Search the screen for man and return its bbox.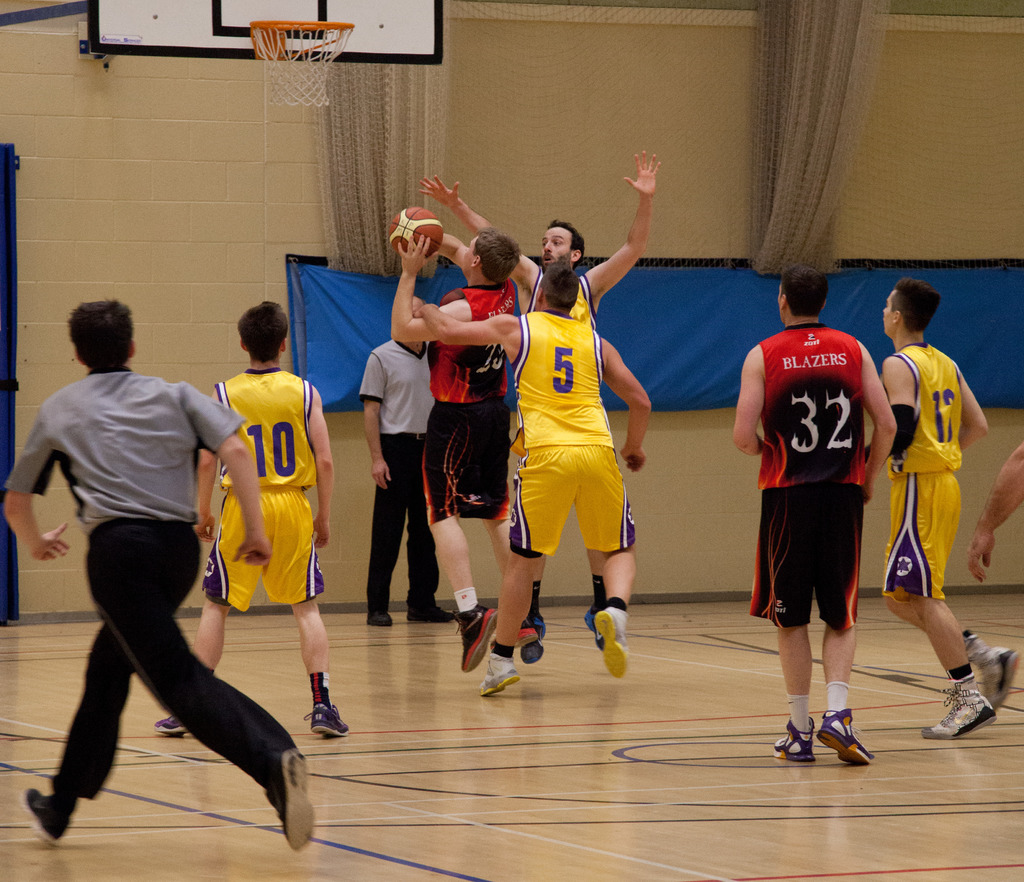
Found: BBox(879, 278, 1021, 741).
